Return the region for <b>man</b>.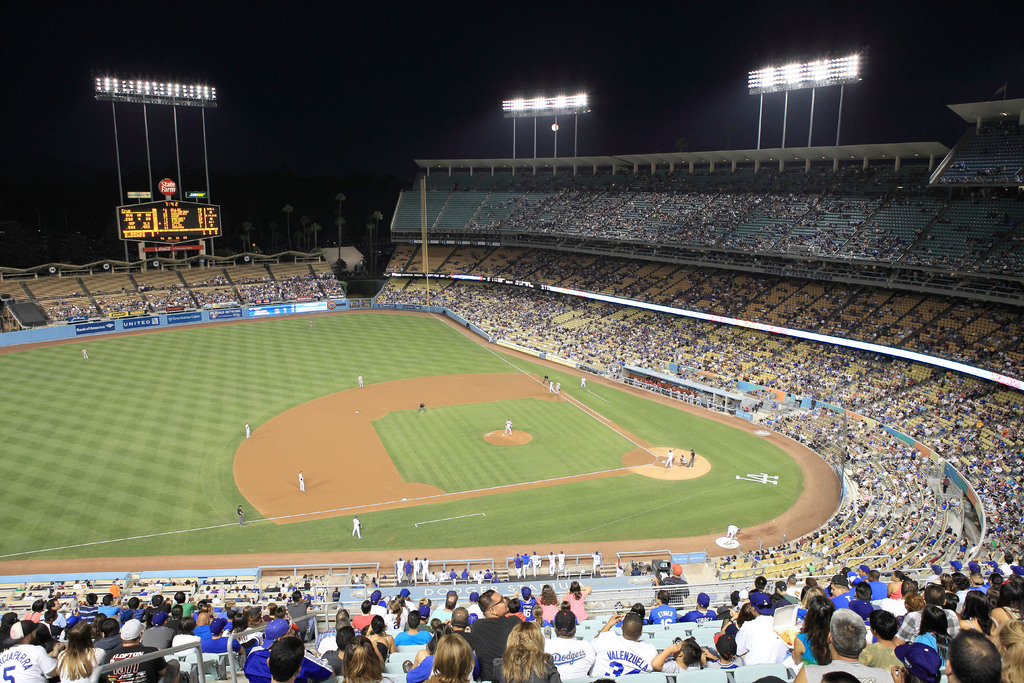
(x1=465, y1=586, x2=524, y2=682).
